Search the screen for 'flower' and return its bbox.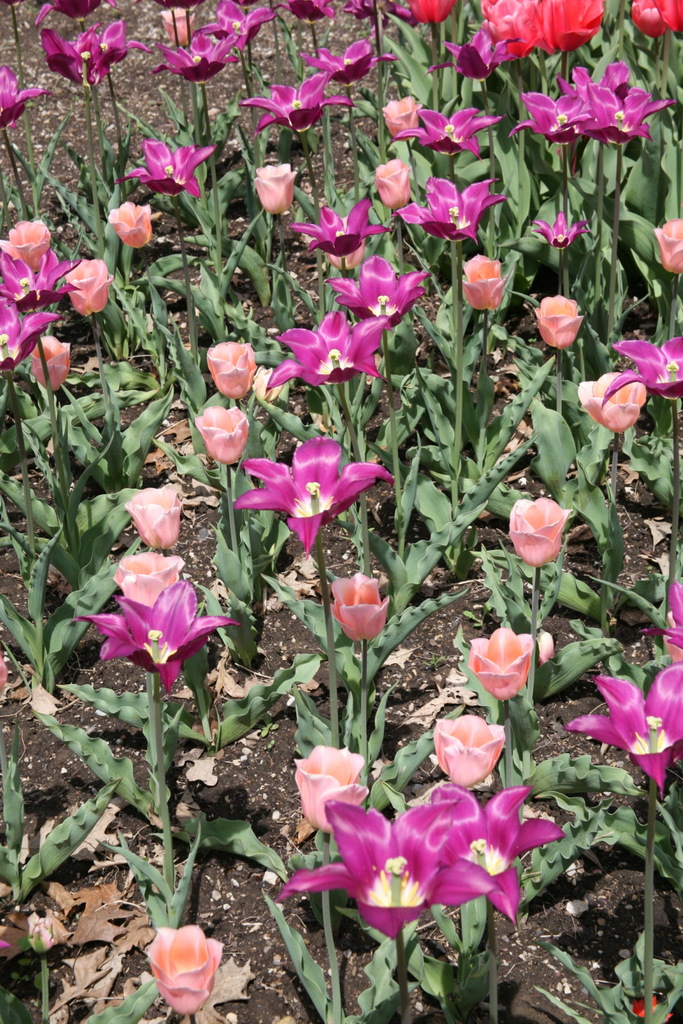
Found: <box>198,0,275,50</box>.
